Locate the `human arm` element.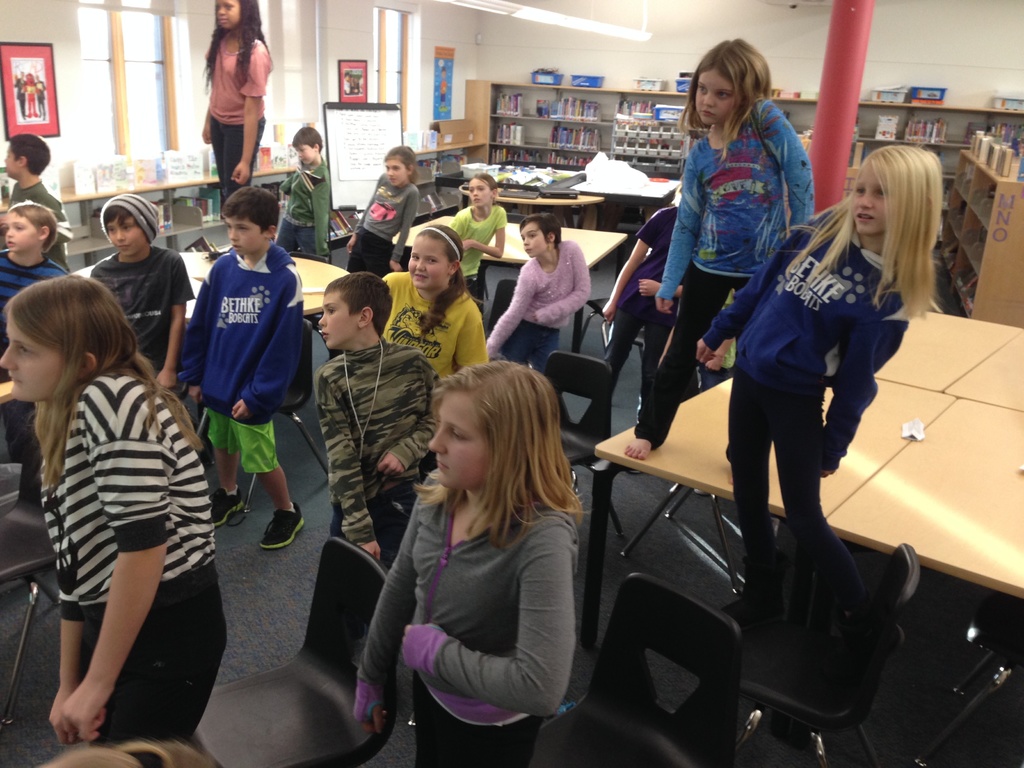
Element bbox: region(228, 40, 271, 183).
